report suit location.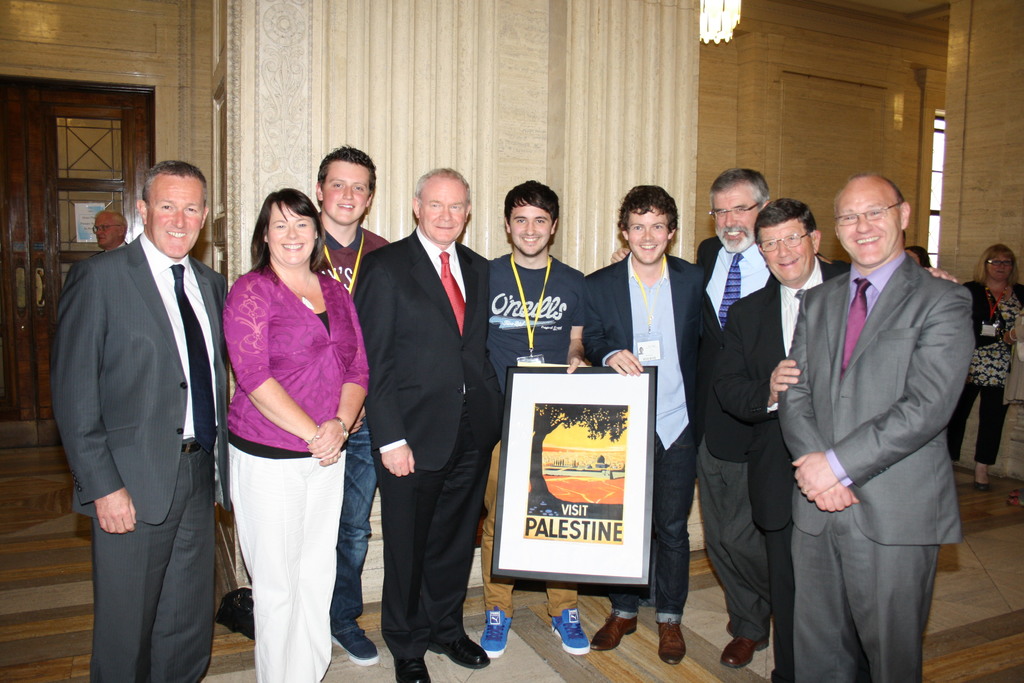
Report: l=350, t=223, r=508, b=657.
